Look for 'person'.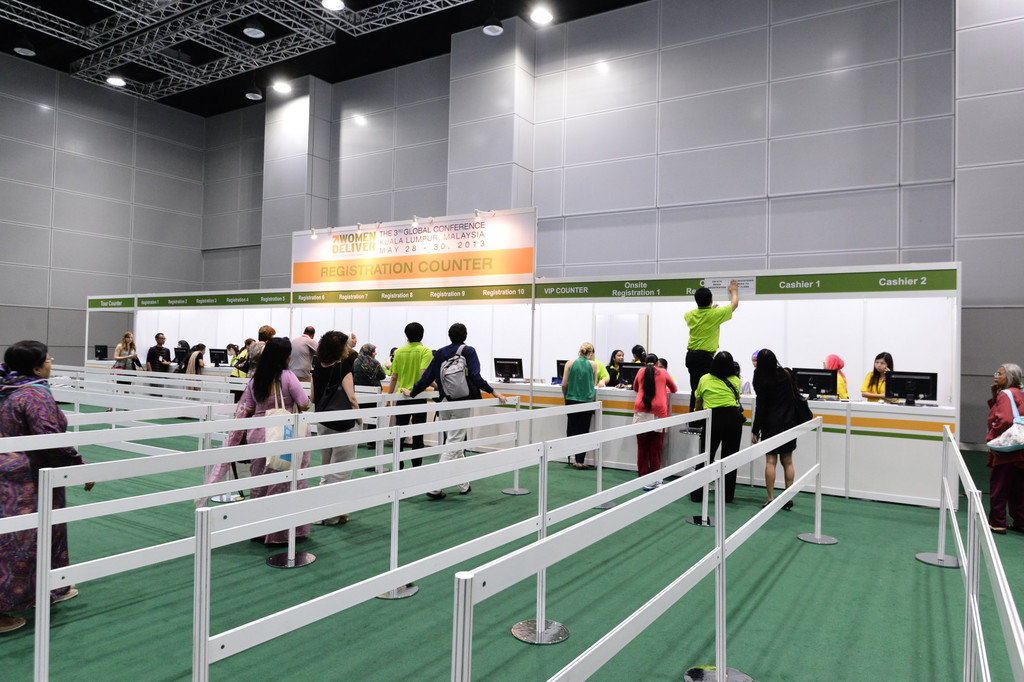
Found: (625, 341, 685, 444).
